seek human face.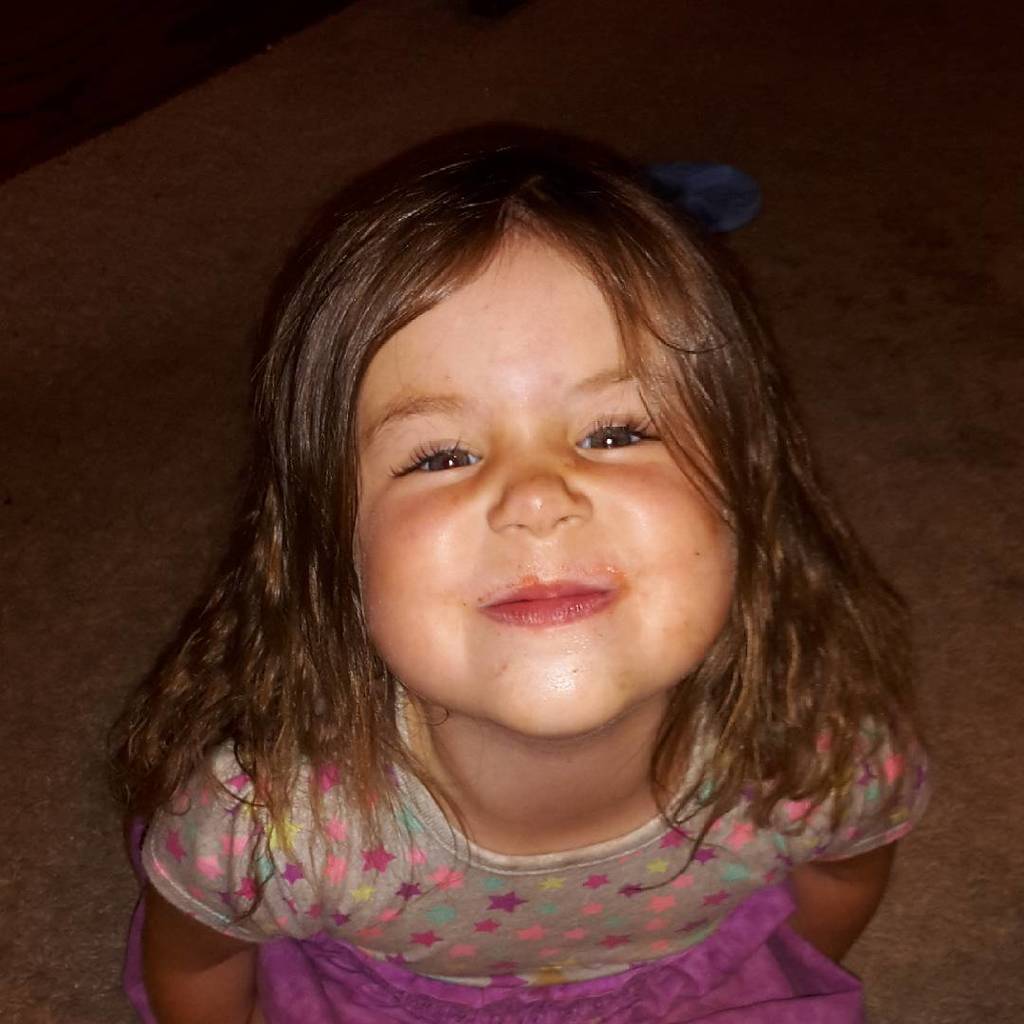
Rect(345, 247, 748, 735).
